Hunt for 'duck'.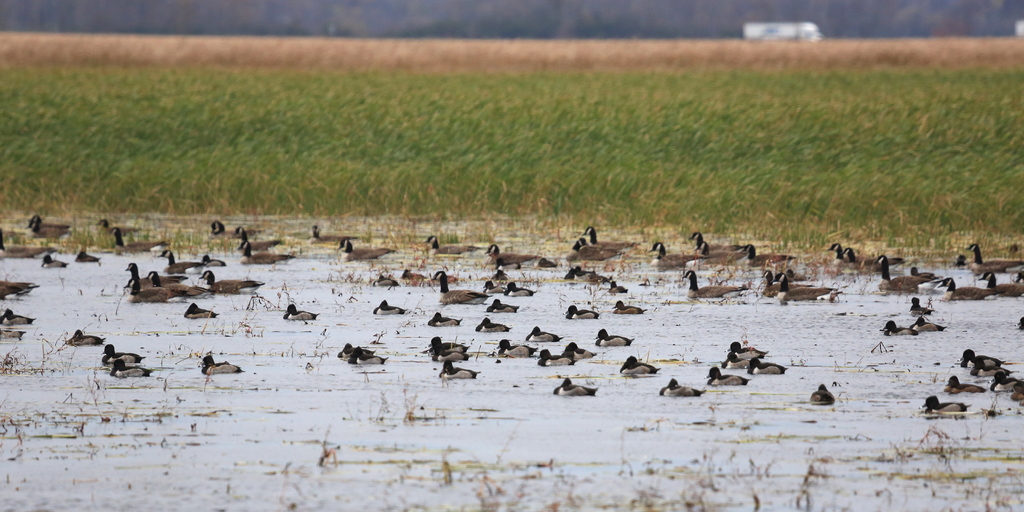
Hunted down at [742,246,815,273].
